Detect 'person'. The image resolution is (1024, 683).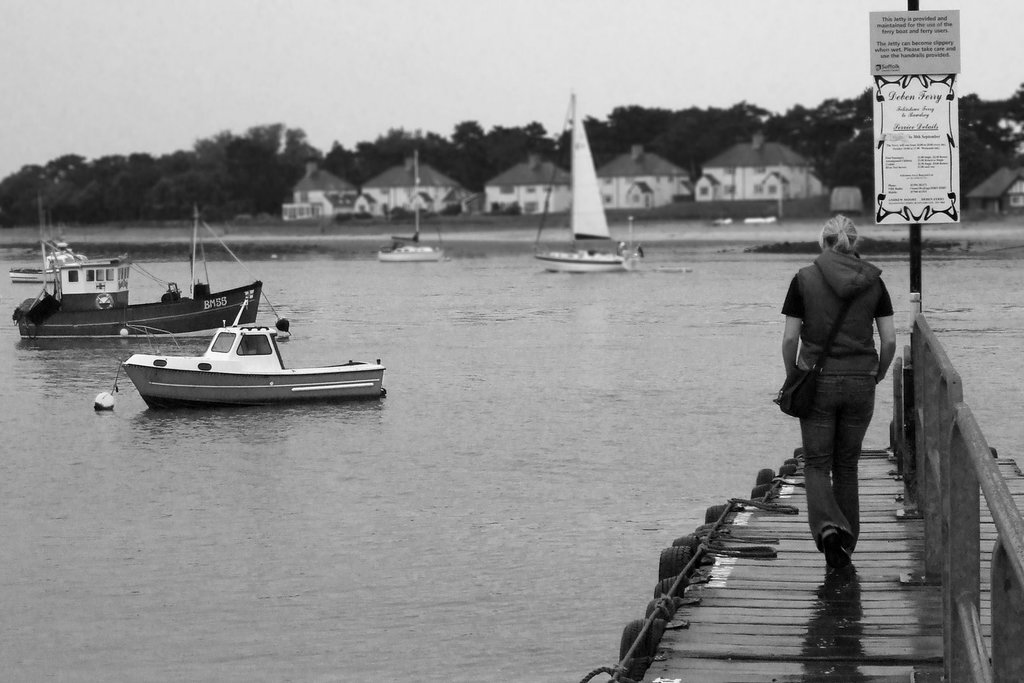
{"x1": 778, "y1": 192, "x2": 902, "y2": 579}.
